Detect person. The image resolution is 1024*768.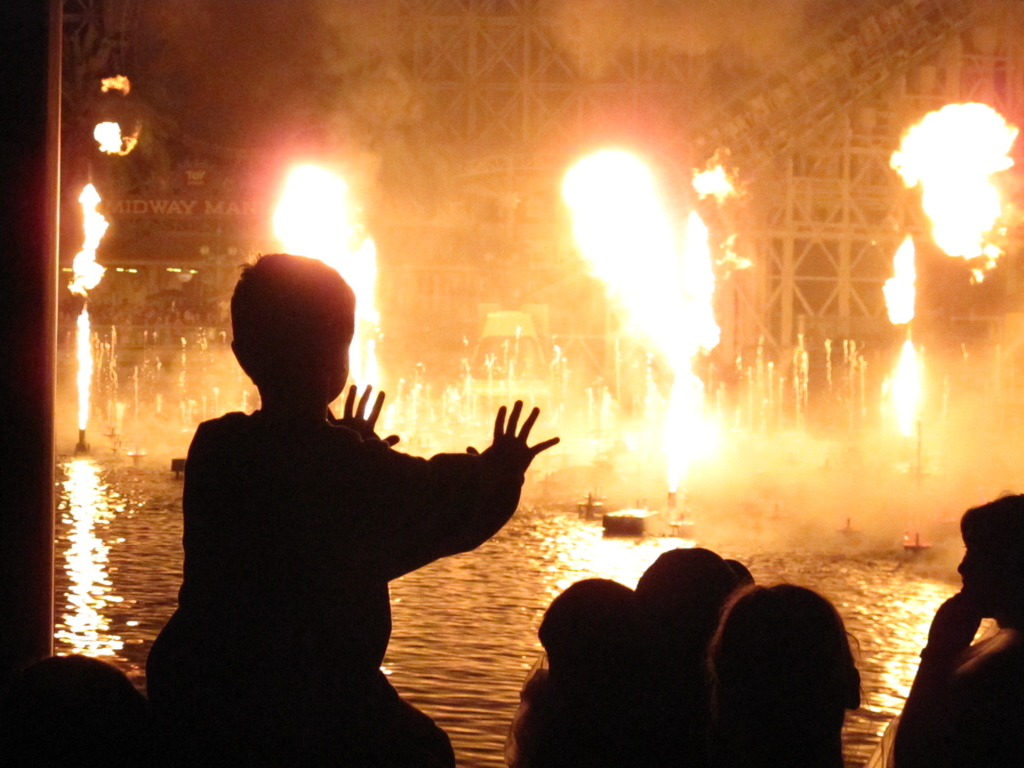
x1=623 y1=538 x2=766 y2=767.
